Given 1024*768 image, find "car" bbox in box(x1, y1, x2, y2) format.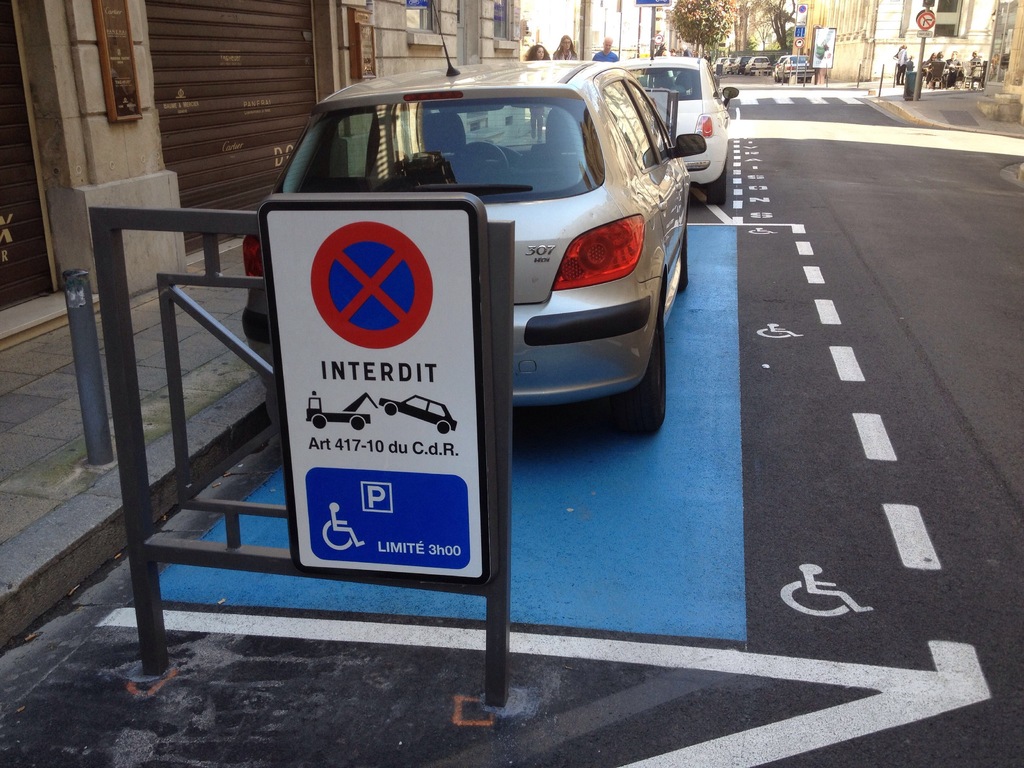
box(616, 56, 738, 207).
